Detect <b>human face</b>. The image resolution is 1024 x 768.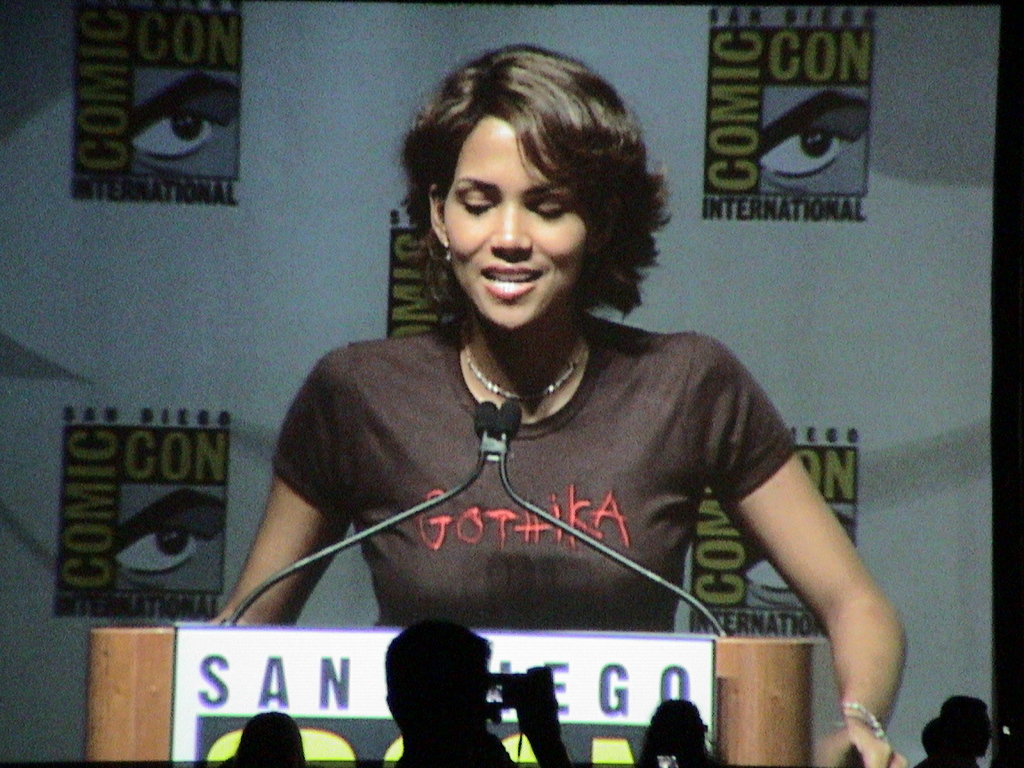
bbox=[763, 85, 868, 196].
